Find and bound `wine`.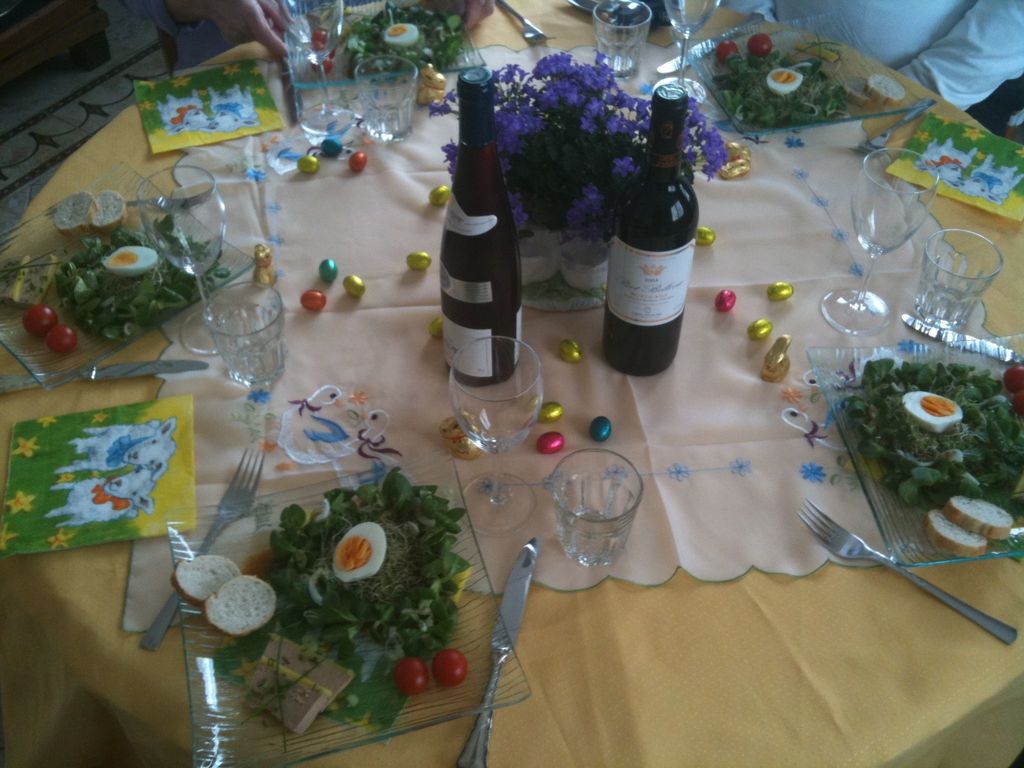
Bound: detection(607, 83, 700, 376).
